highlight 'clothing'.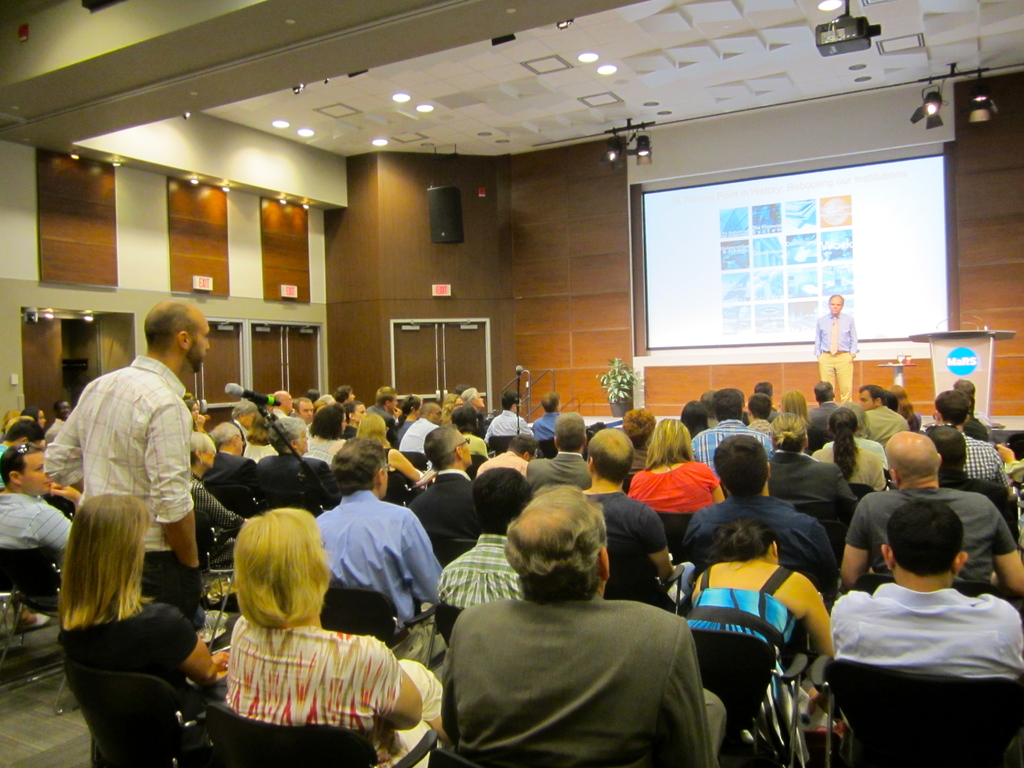
Highlighted region: <box>204,452,260,521</box>.
